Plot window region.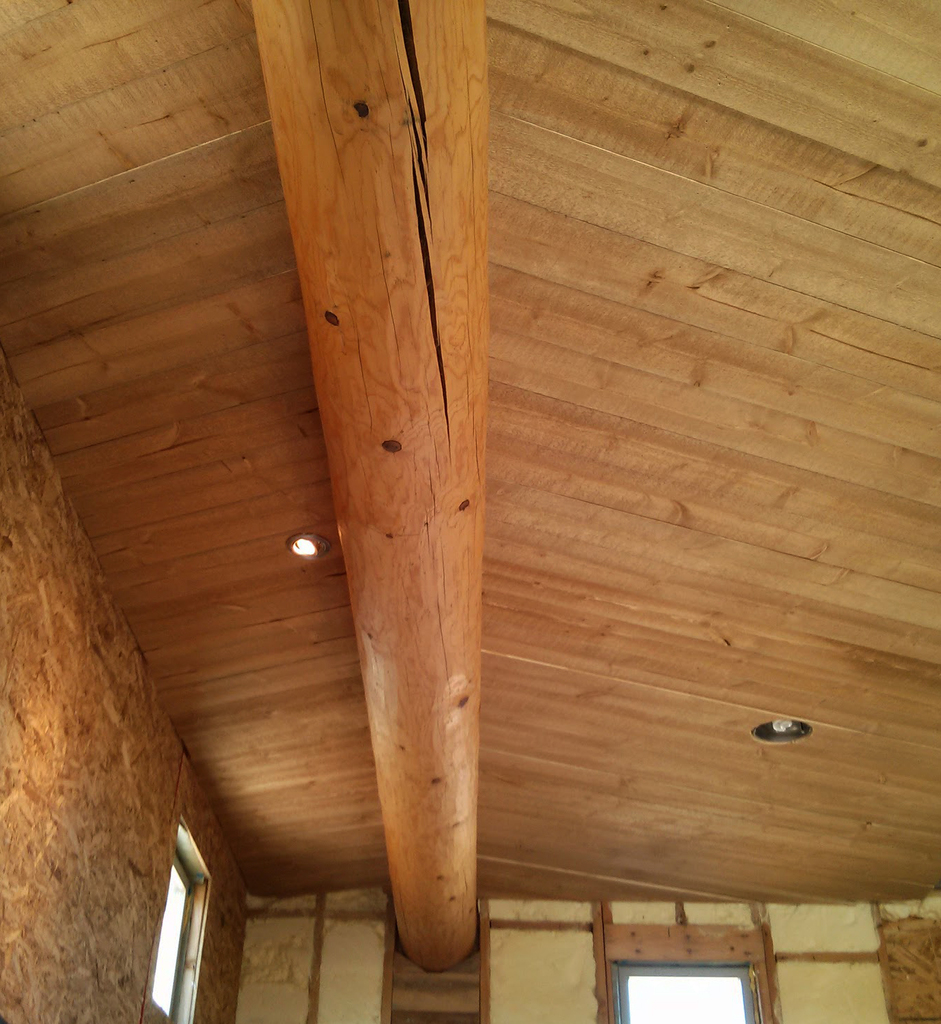
Plotted at box=[619, 963, 752, 1023].
